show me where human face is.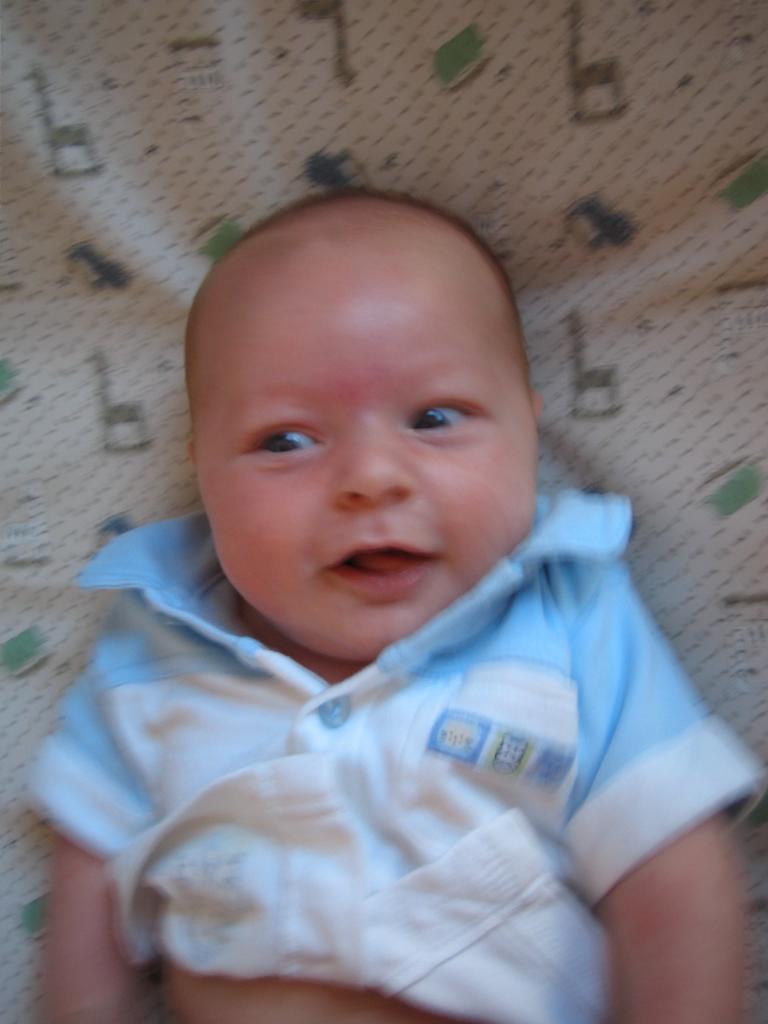
human face is at (202, 257, 541, 660).
